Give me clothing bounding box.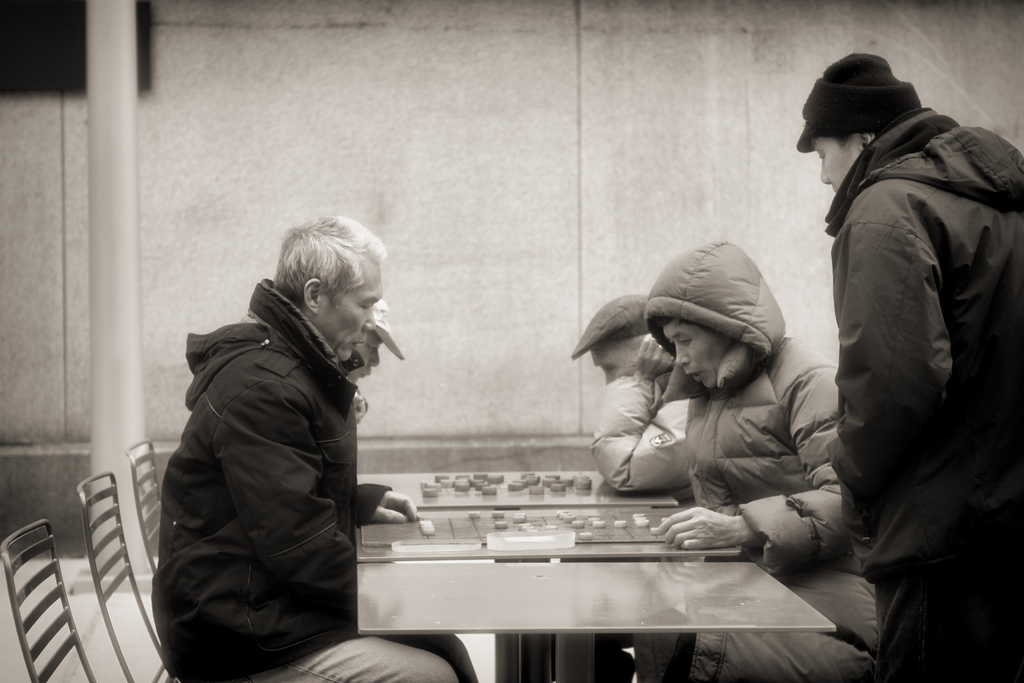
x1=646, y1=239, x2=857, y2=682.
